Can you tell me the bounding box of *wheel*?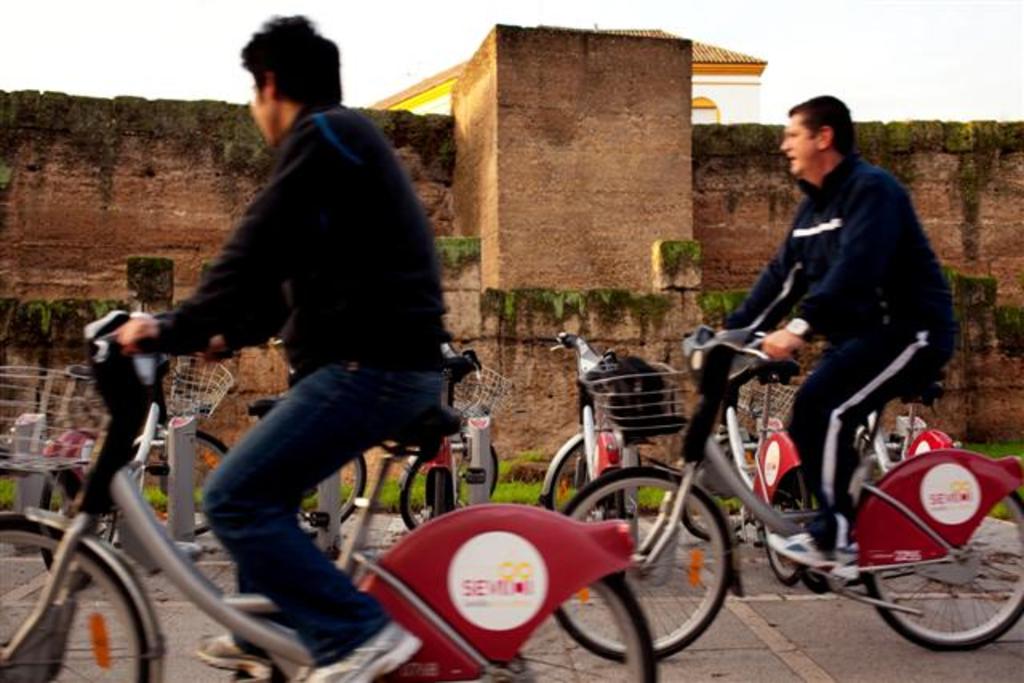
crop(123, 427, 253, 547).
